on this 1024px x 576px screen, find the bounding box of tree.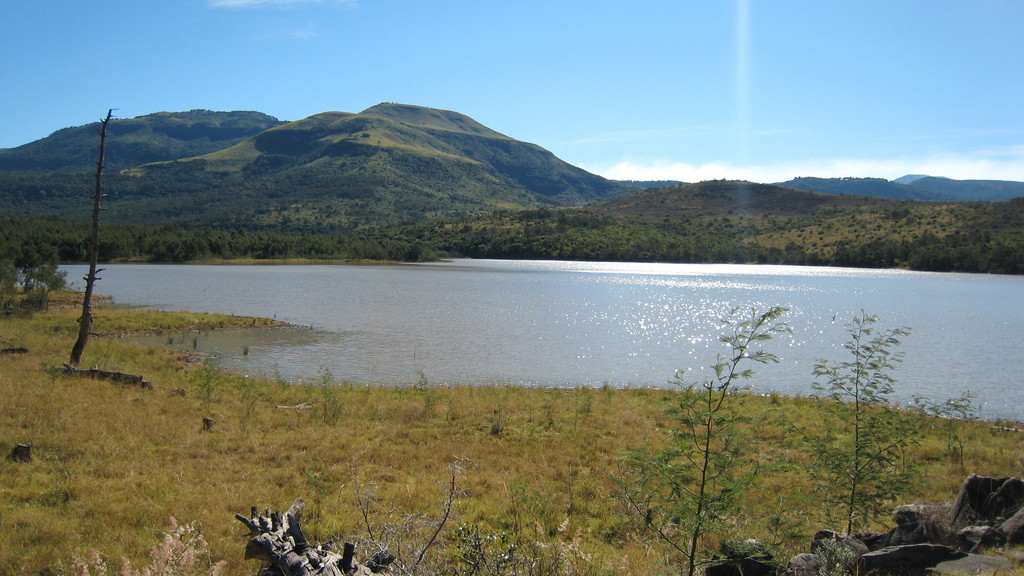
Bounding box: crop(8, 237, 45, 292).
